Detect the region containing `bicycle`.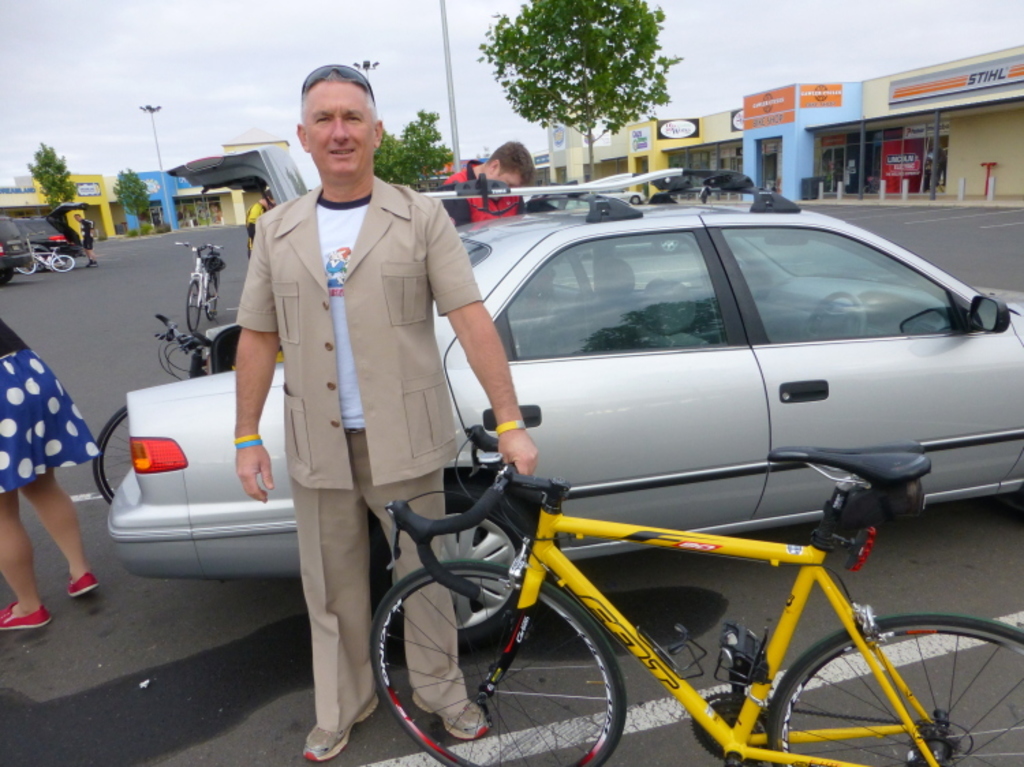
173 240 227 338.
